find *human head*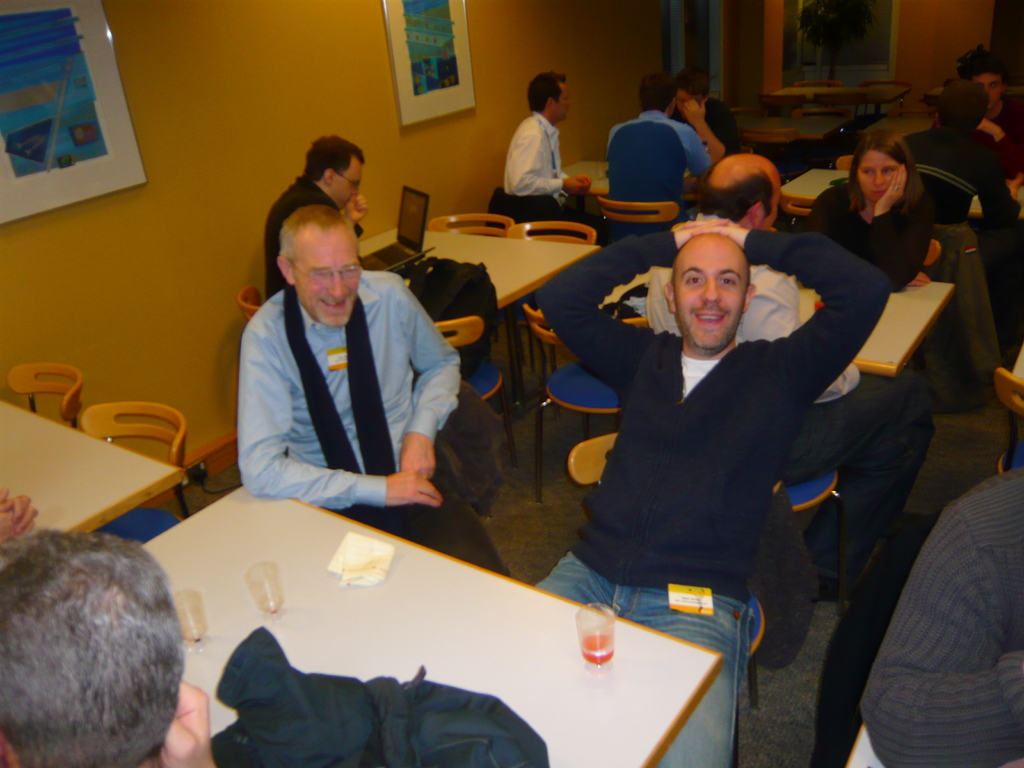
bbox=[637, 72, 678, 121]
